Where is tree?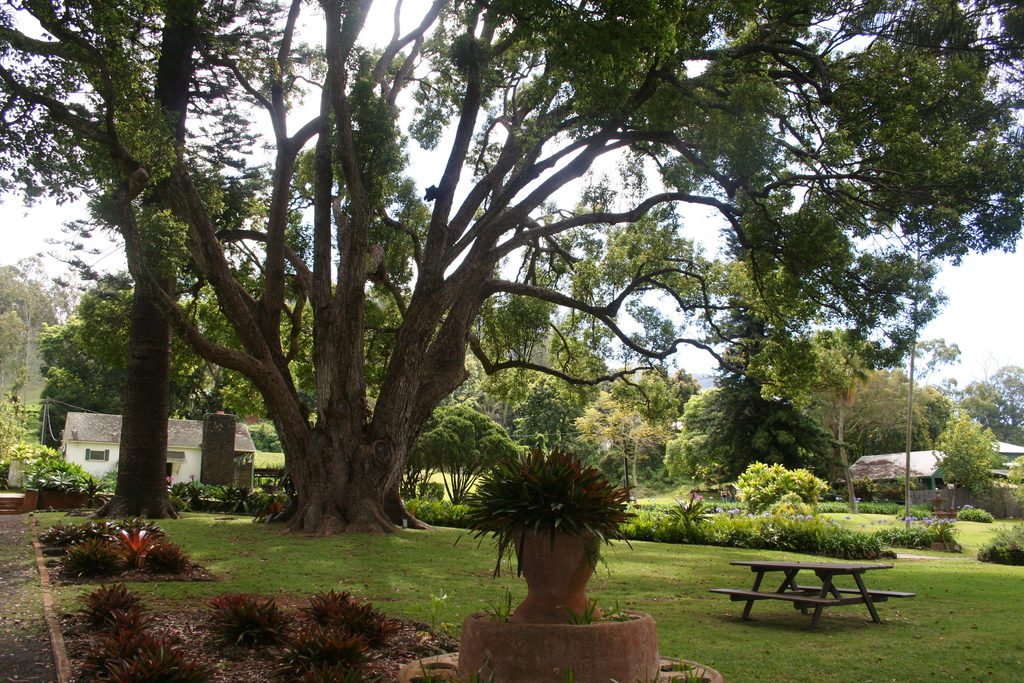
box(301, 268, 407, 419).
